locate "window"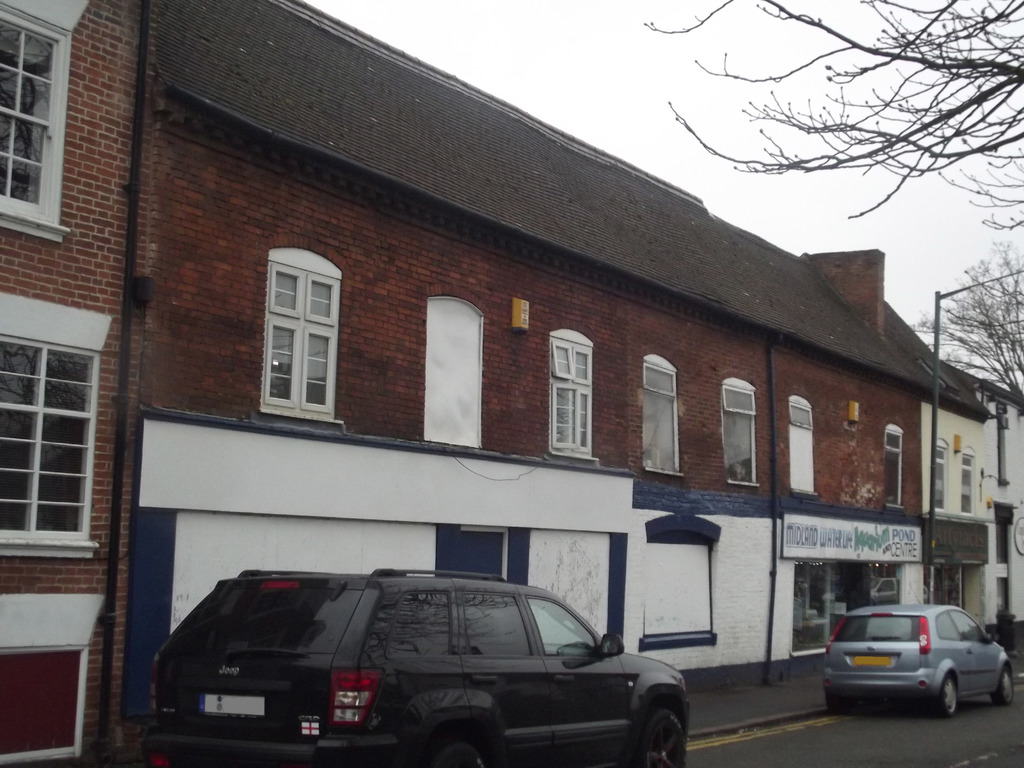
(left=0, top=0, right=82, bottom=242)
